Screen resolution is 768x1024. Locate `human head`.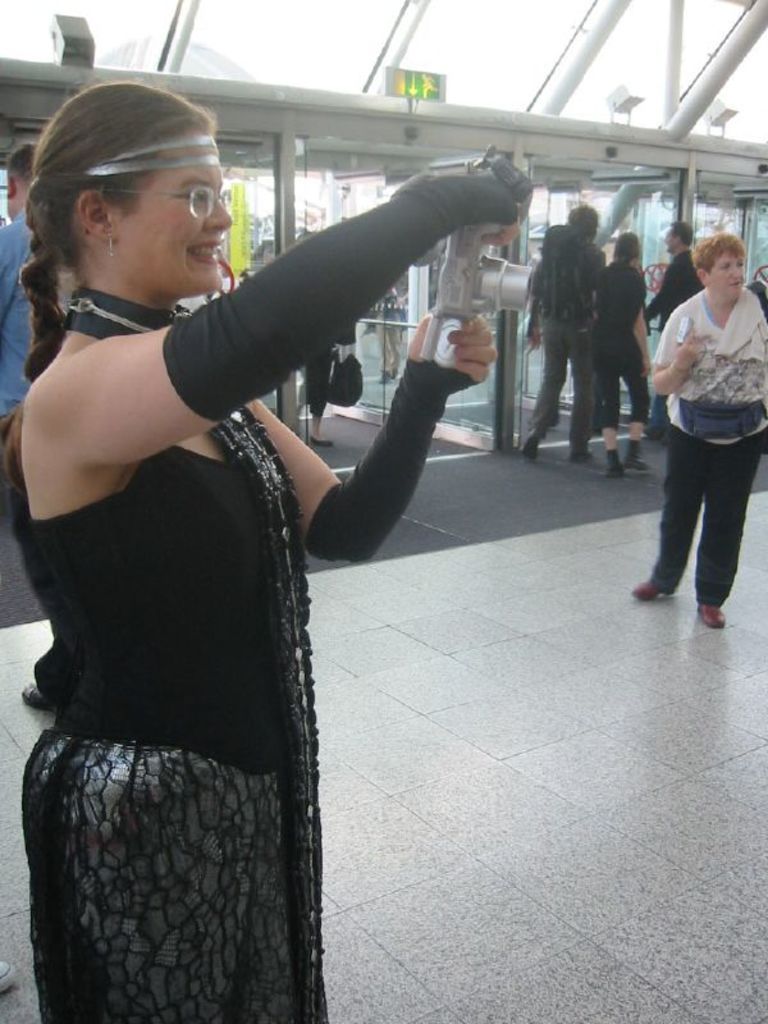
[x1=662, y1=220, x2=698, y2=257].
